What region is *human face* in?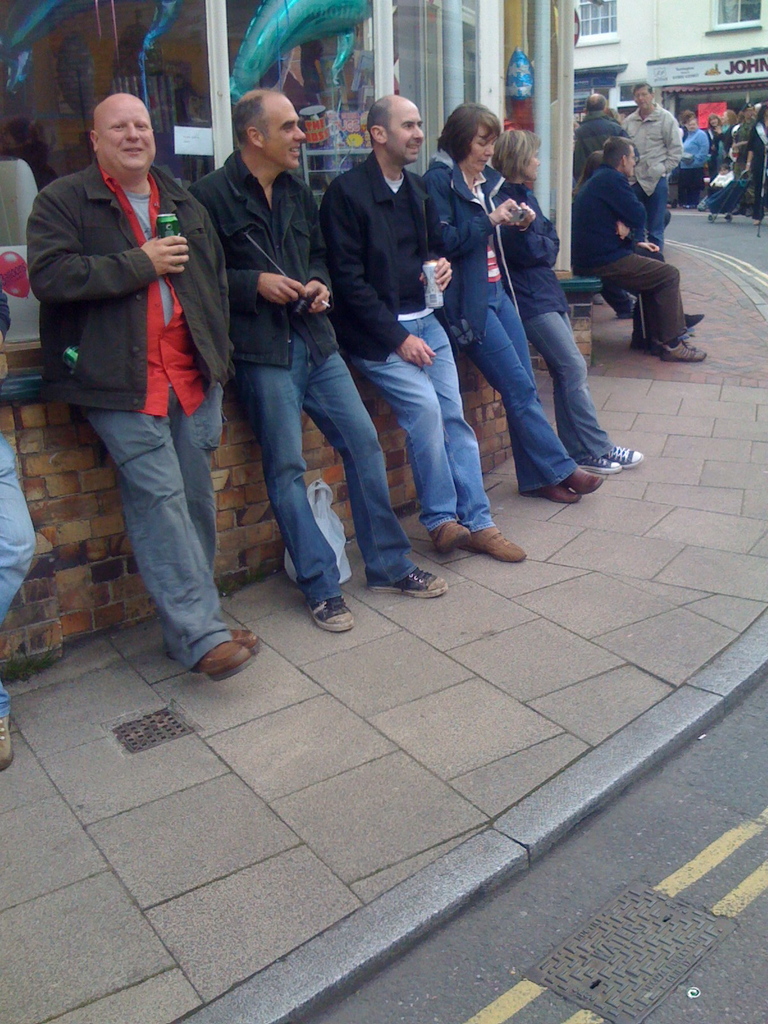
96 99 156 170.
